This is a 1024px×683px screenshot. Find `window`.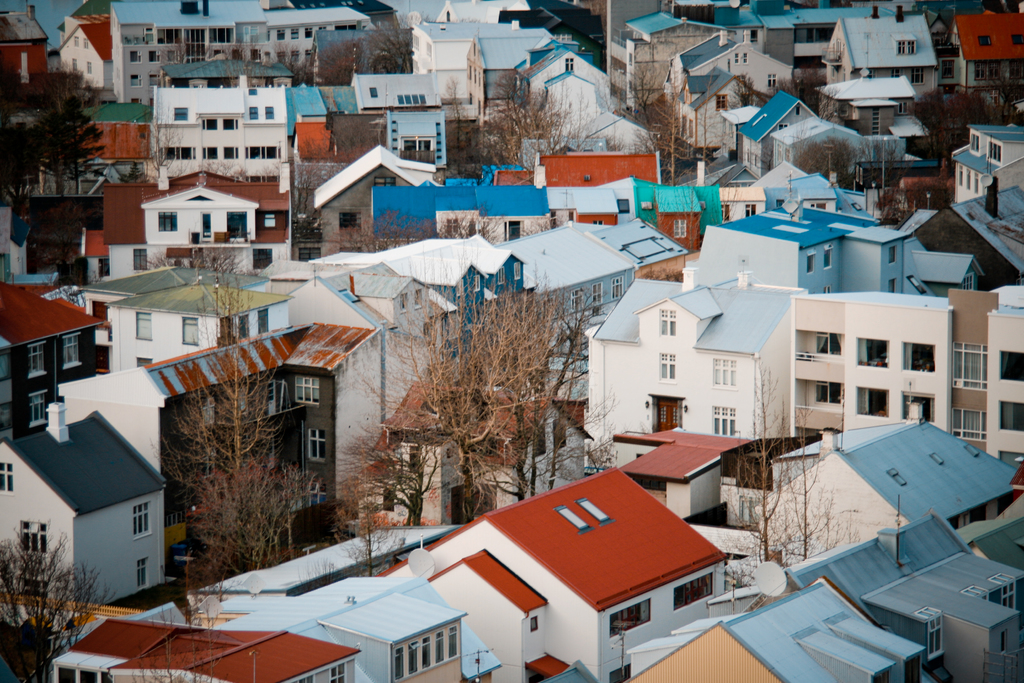
Bounding box: x1=135 y1=313 x2=149 y2=342.
